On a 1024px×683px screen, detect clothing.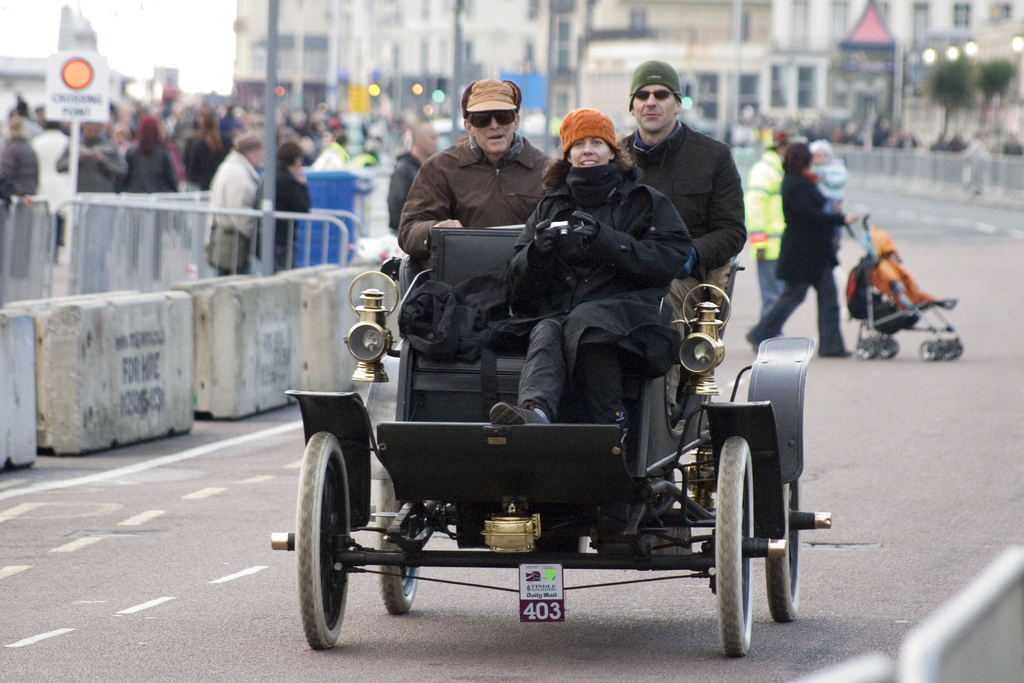
0 124 54 225.
